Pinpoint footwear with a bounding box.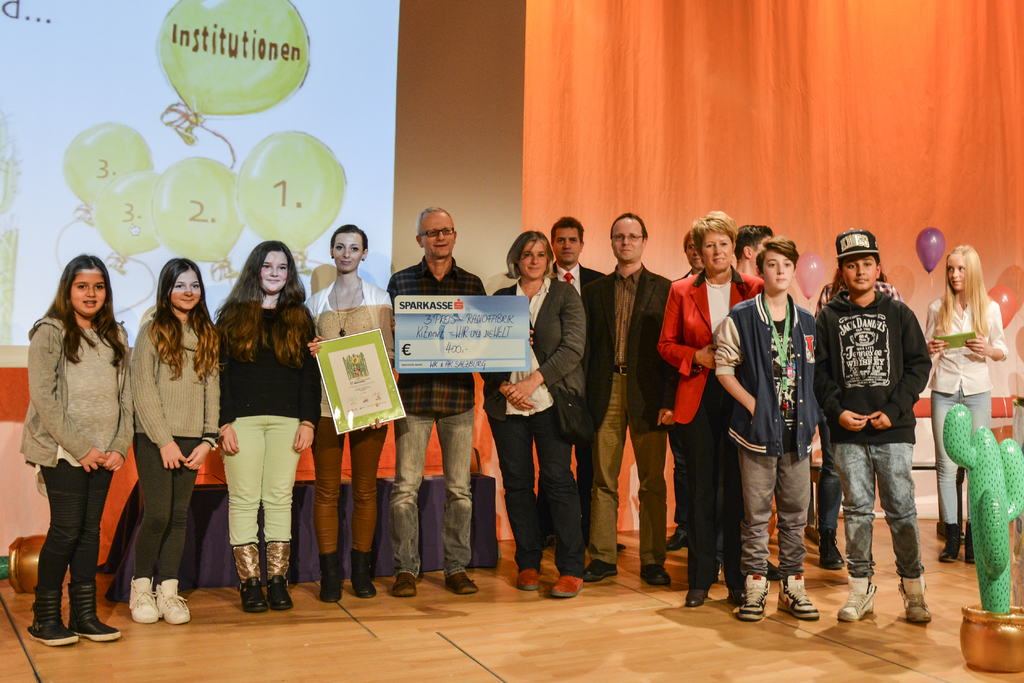
{"x1": 512, "y1": 568, "x2": 541, "y2": 591}.
